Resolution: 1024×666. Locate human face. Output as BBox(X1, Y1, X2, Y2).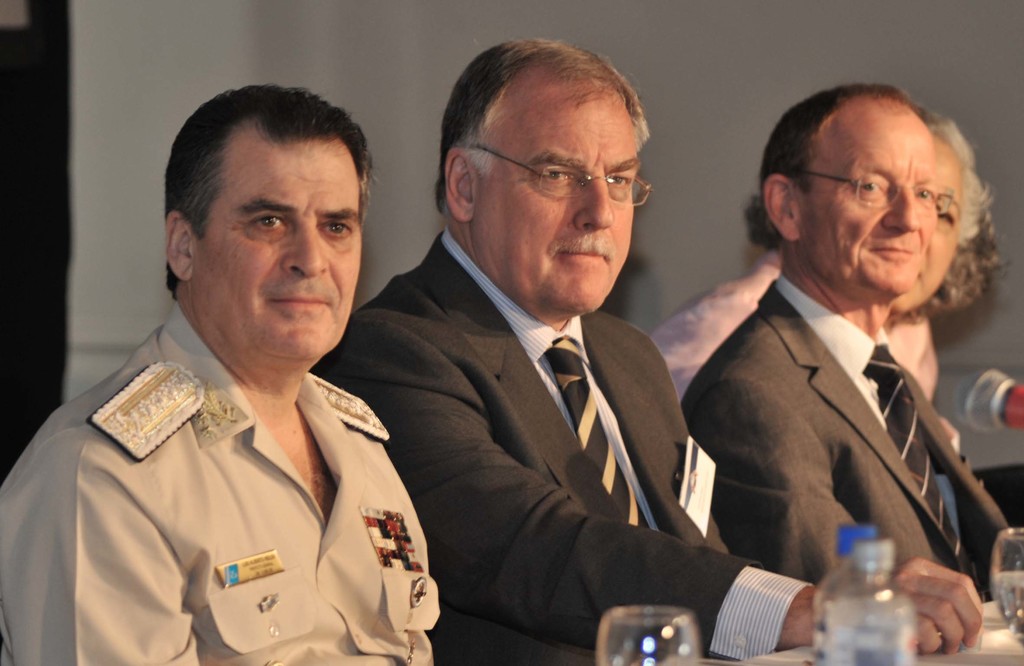
BBox(887, 128, 964, 324).
